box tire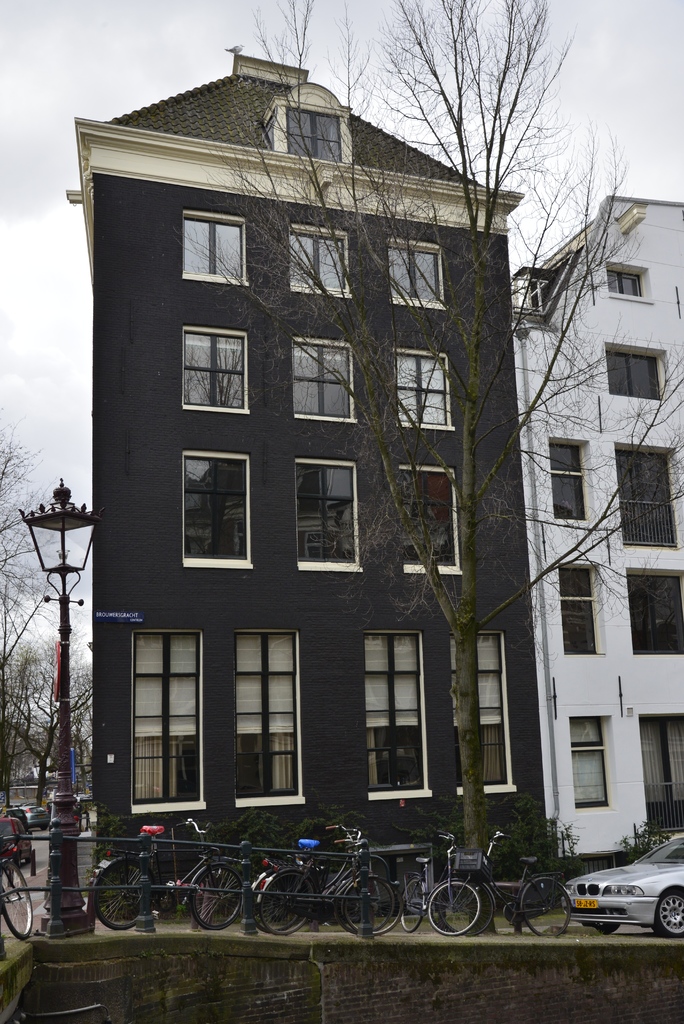
[x1=523, y1=879, x2=571, y2=932]
